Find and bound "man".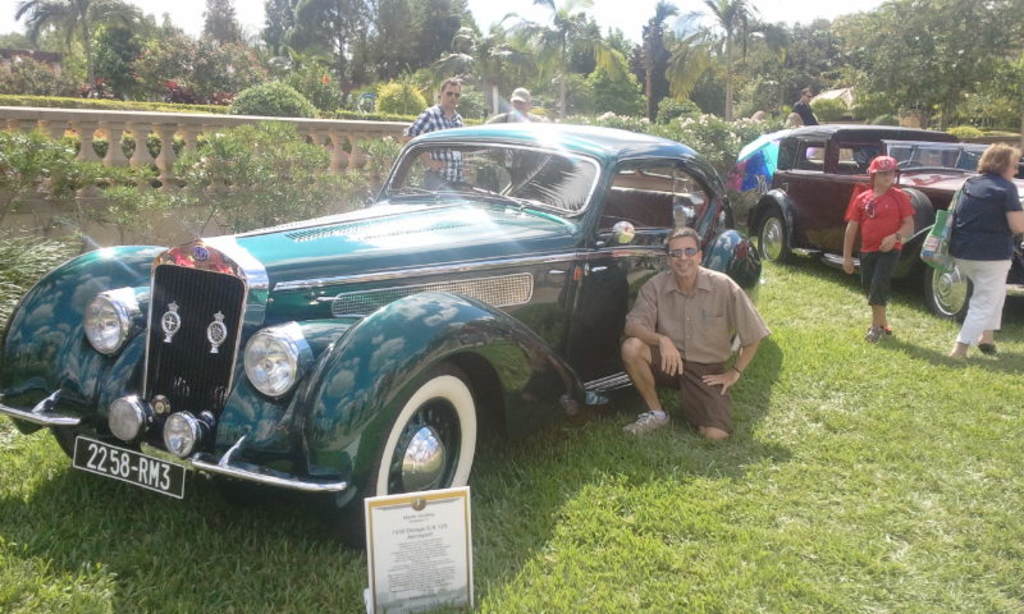
Bound: bbox=(628, 216, 774, 450).
